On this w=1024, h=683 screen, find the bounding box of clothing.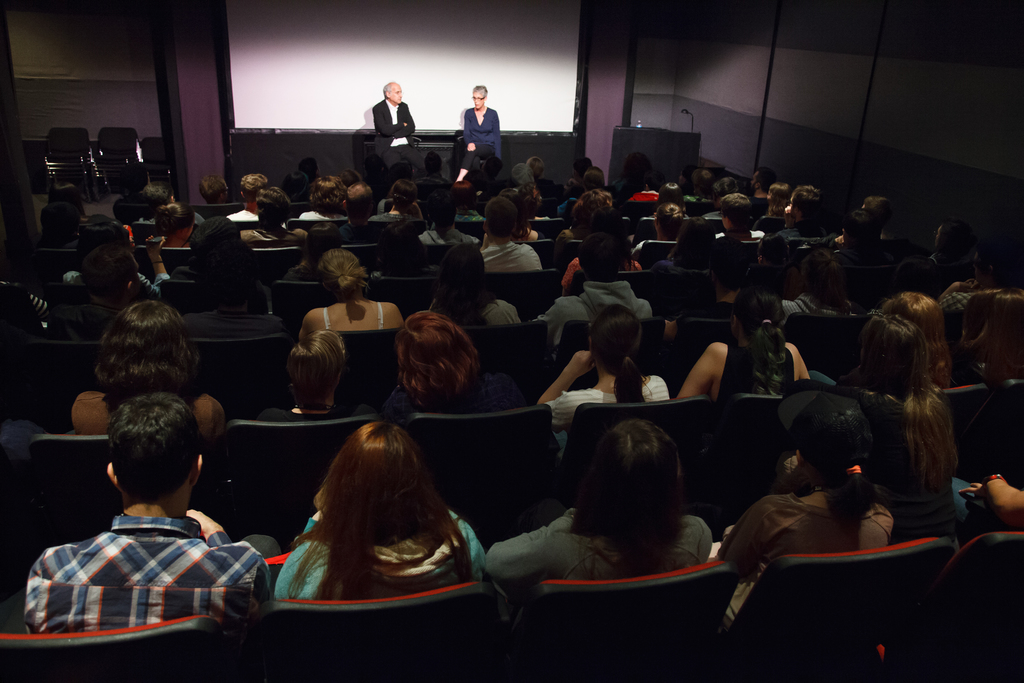
Bounding box: bbox(657, 256, 719, 273).
